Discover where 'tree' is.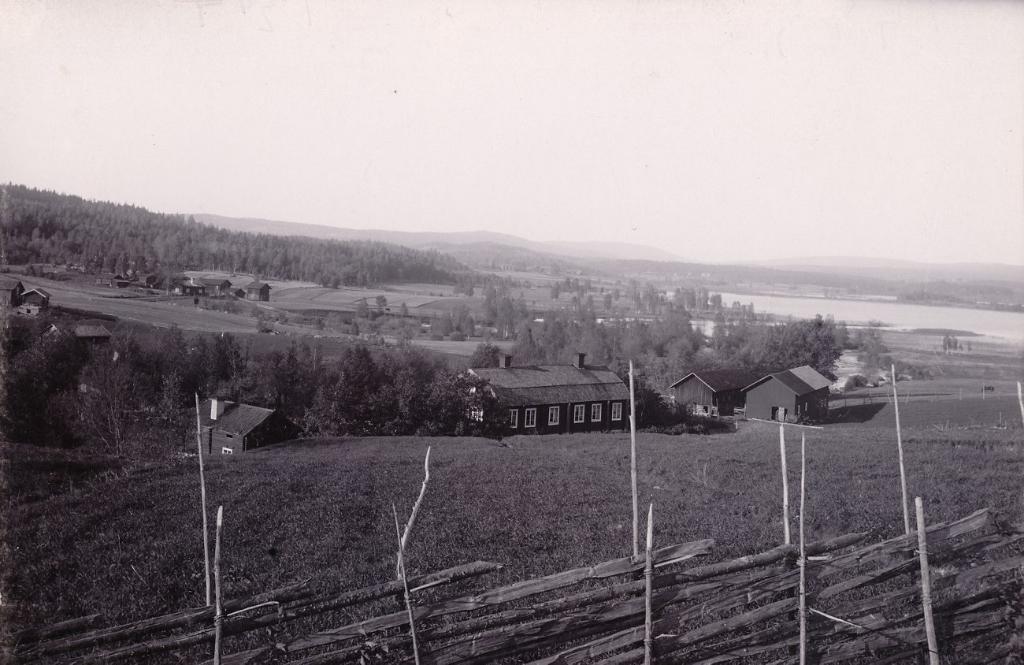
Discovered at box=[703, 318, 850, 372].
